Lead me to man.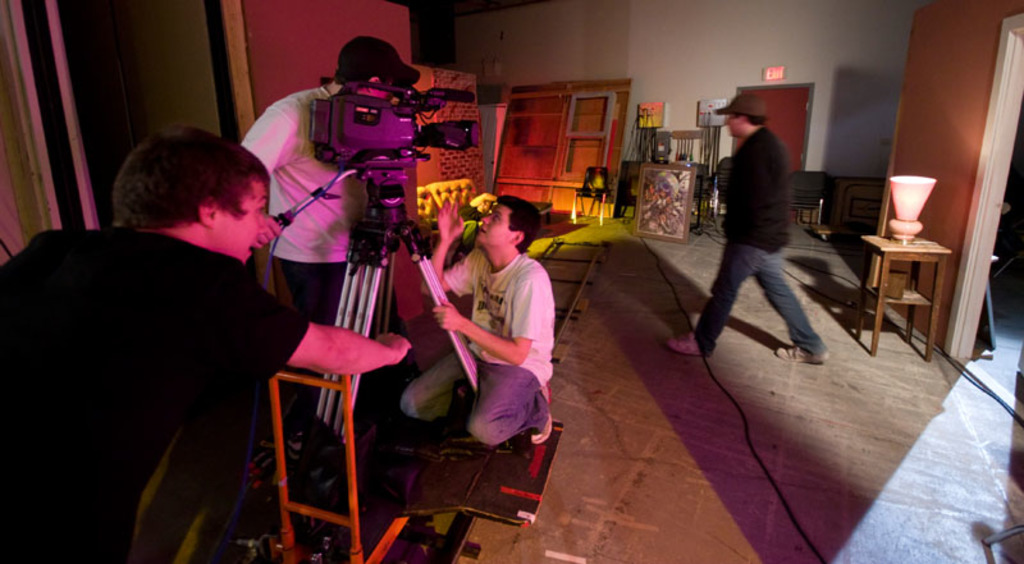
Lead to <region>236, 33, 420, 409</region>.
